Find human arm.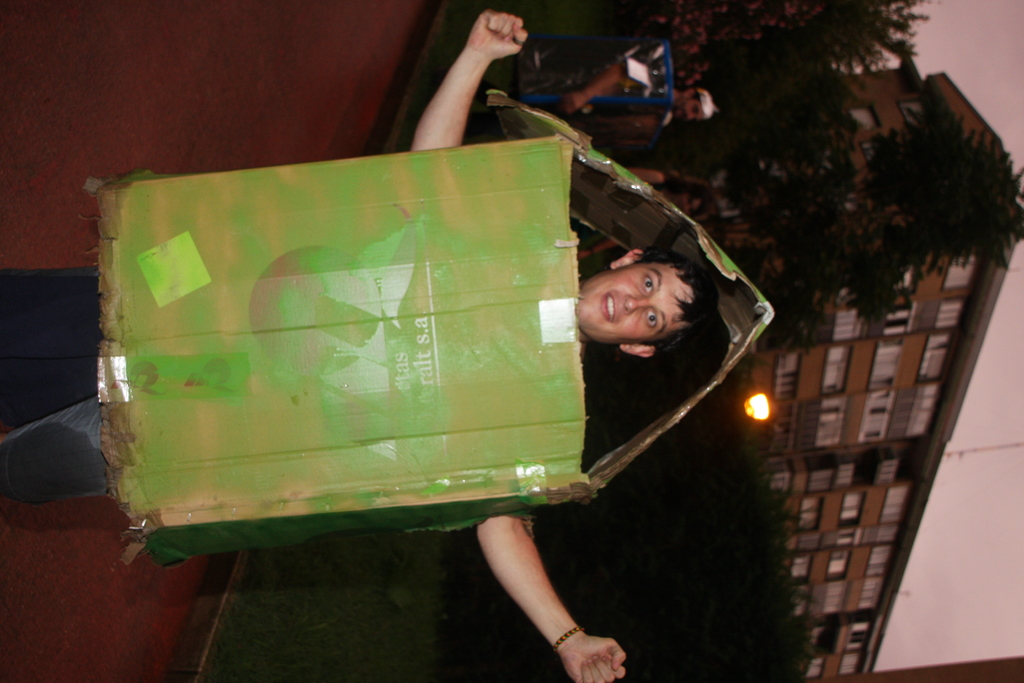
[x1=404, y1=11, x2=536, y2=156].
